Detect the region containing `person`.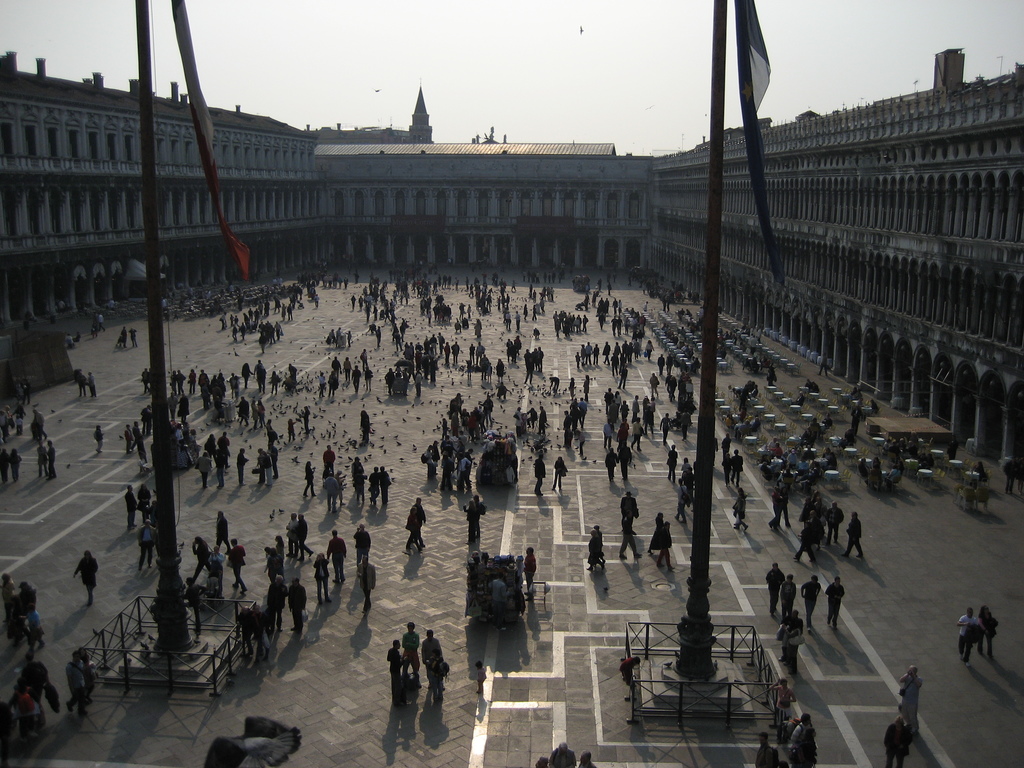
l=477, t=658, r=488, b=699.
